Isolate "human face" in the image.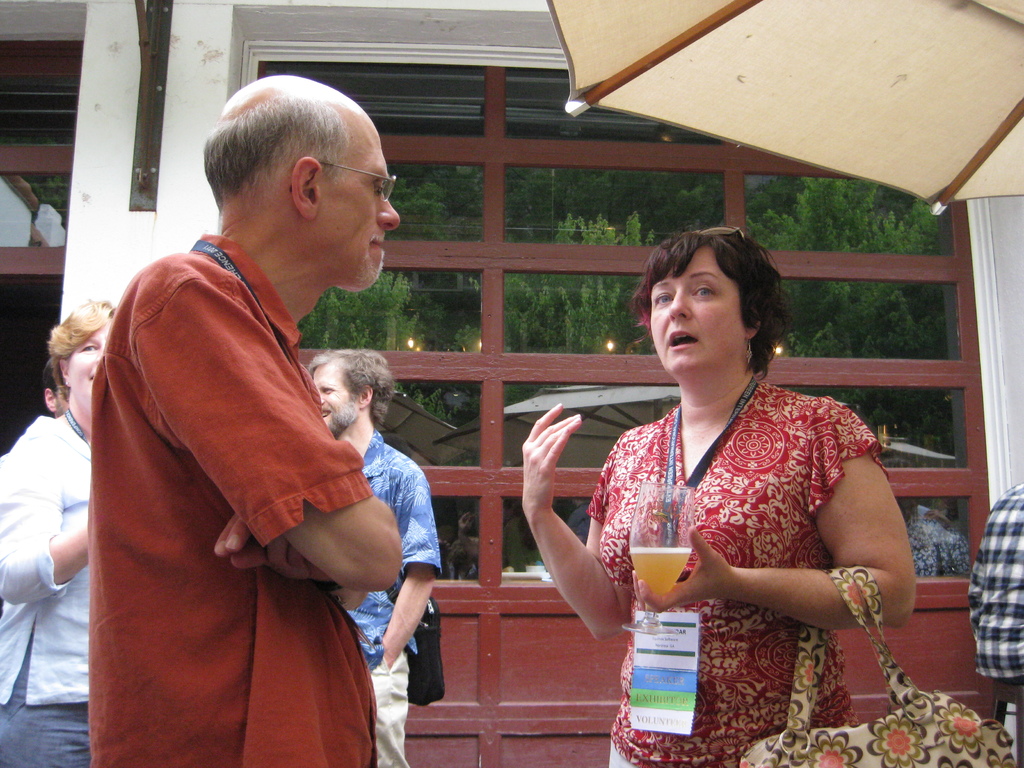
Isolated region: <box>70,309,115,404</box>.
